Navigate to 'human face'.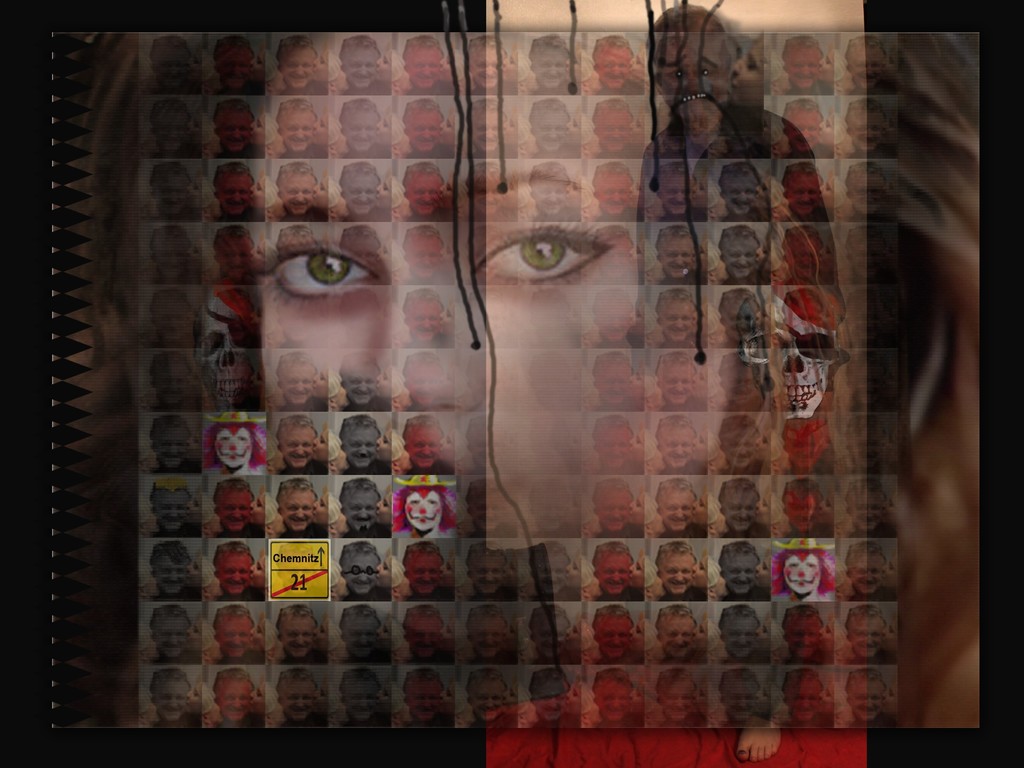
Navigation target: l=790, t=614, r=826, b=662.
